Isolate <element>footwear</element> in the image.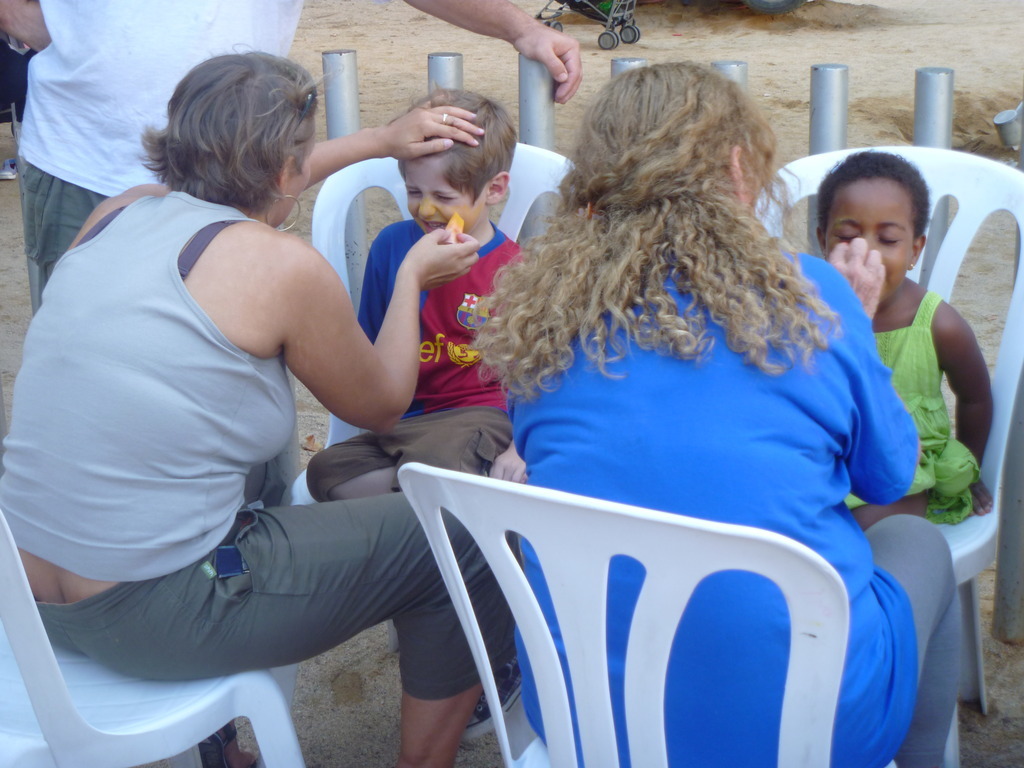
Isolated region: {"x1": 442, "y1": 649, "x2": 532, "y2": 745}.
